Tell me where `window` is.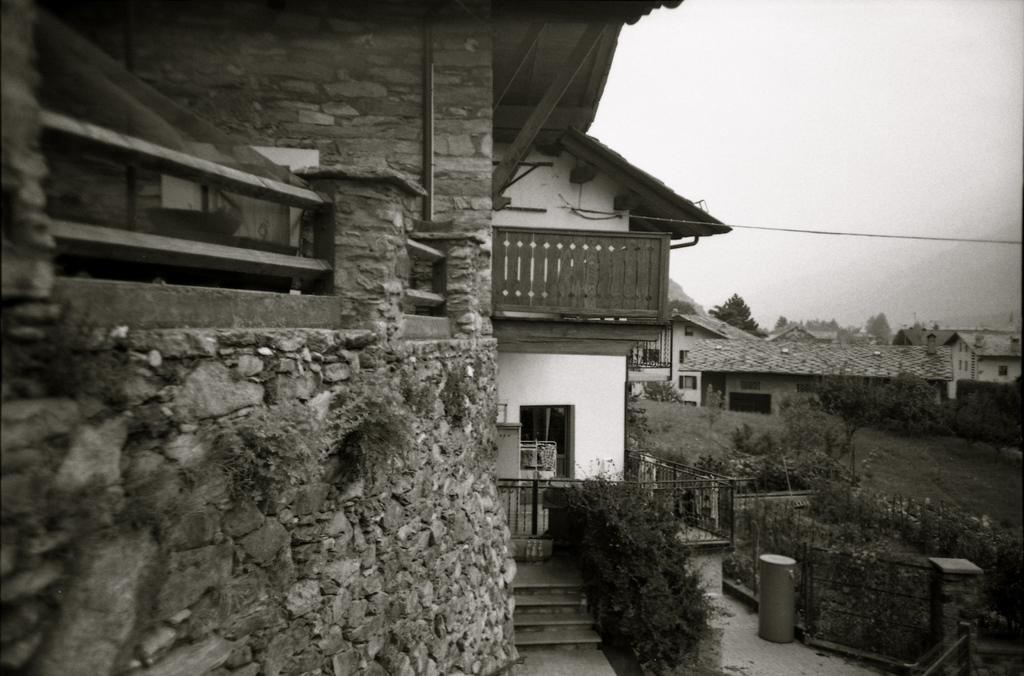
`window` is at {"x1": 514, "y1": 410, "x2": 581, "y2": 497}.
